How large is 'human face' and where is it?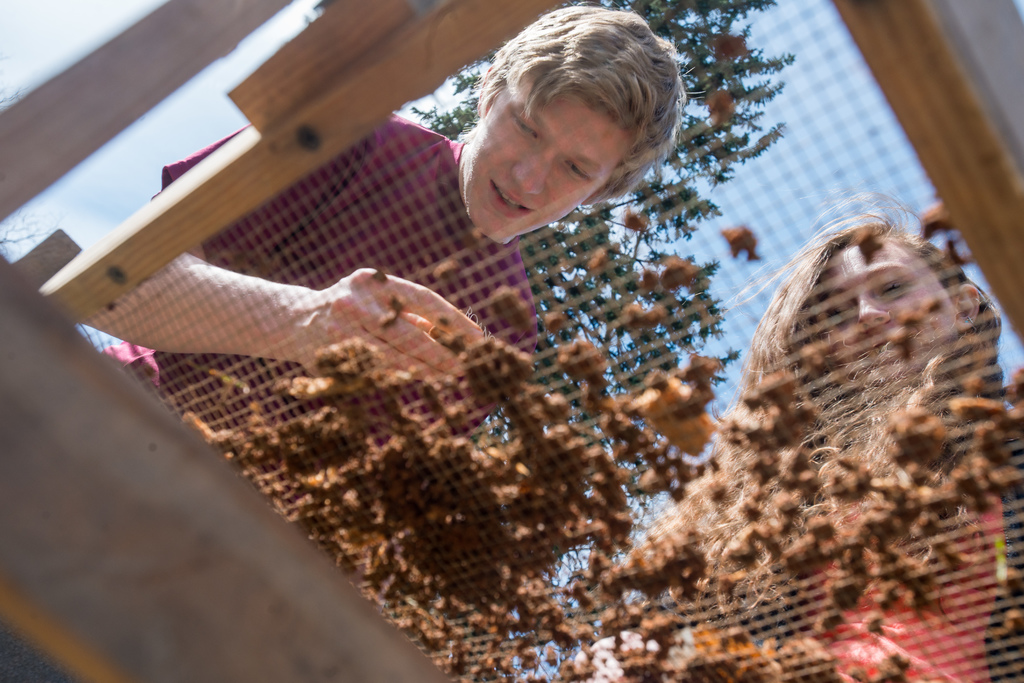
Bounding box: select_region(810, 246, 947, 373).
